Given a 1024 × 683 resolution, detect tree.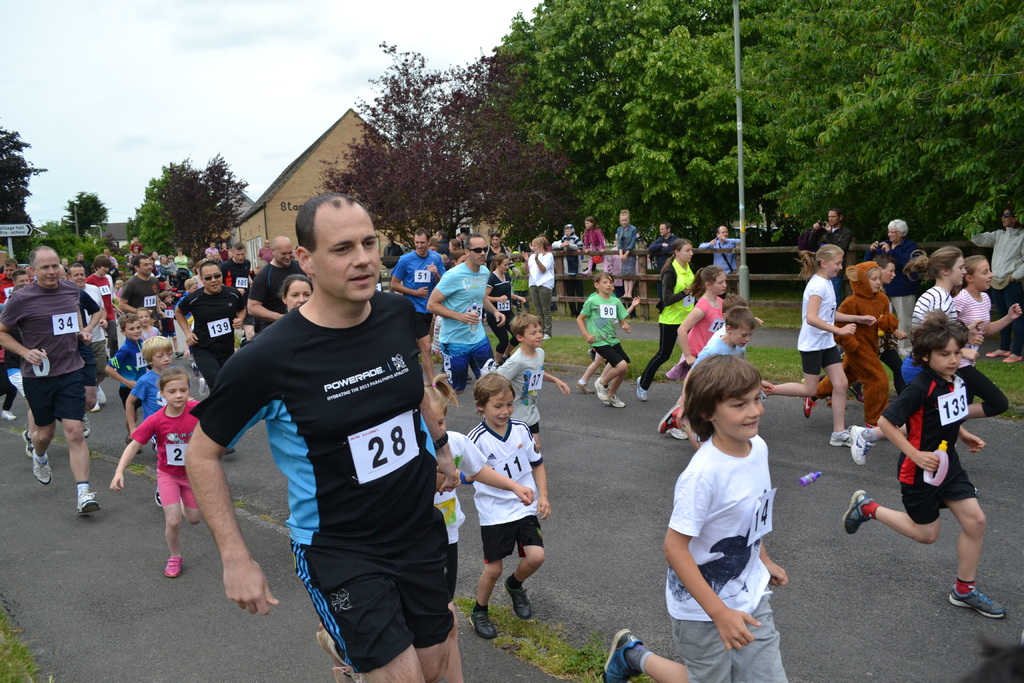
l=0, t=120, r=45, b=247.
